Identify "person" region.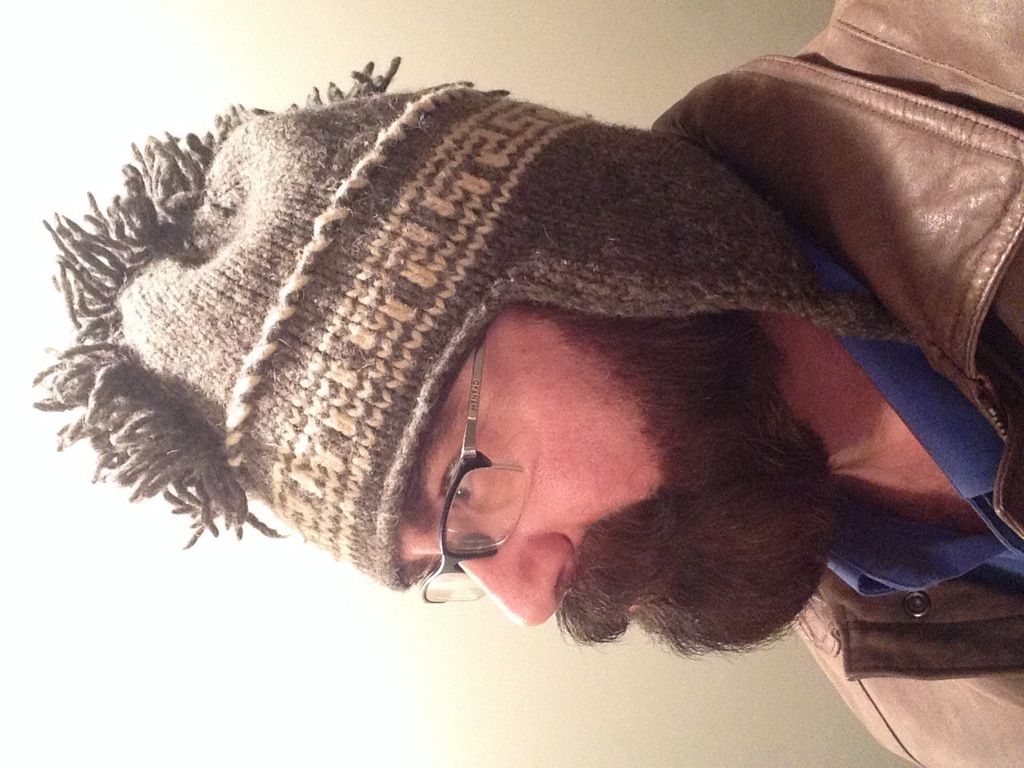
Region: rect(26, 38, 969, 722).
